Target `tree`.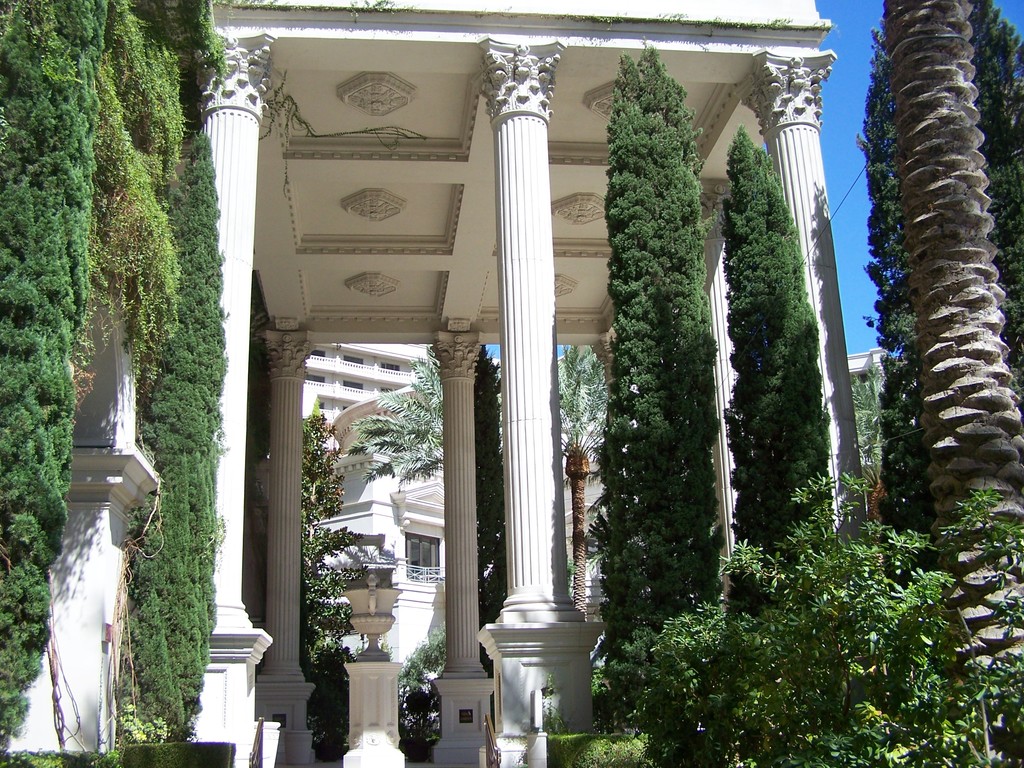
Target region: crop(479, 342, 504, 676).
